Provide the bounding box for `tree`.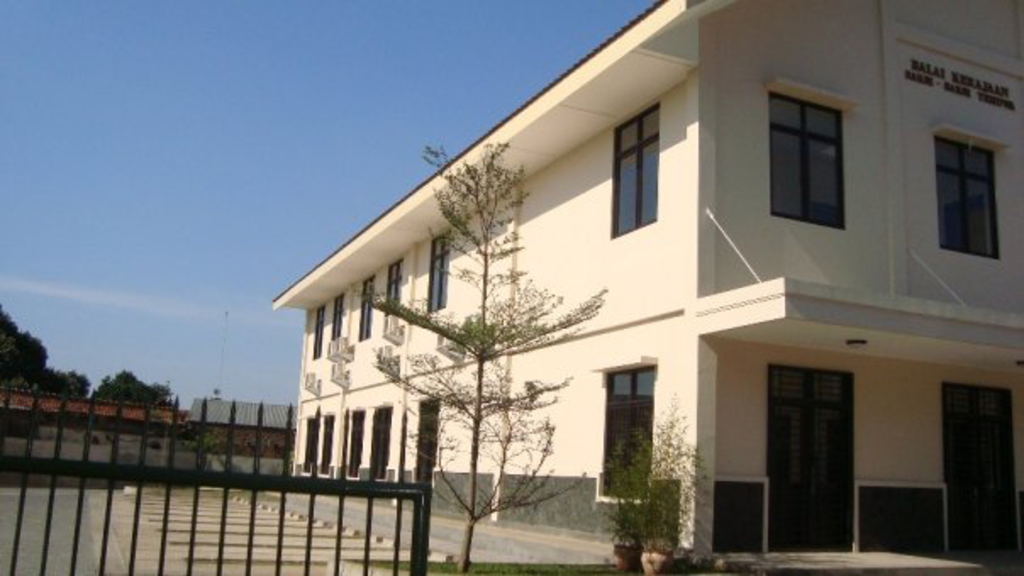
{"left": 63, "top": 368, "right": 90, "bottom": 402}.
